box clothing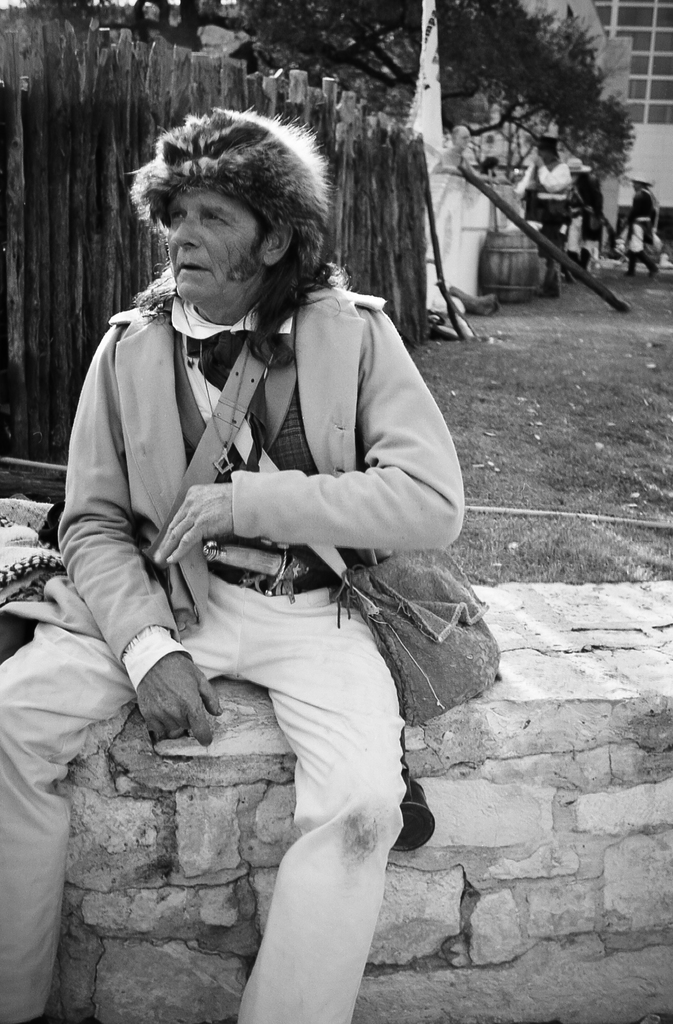
bbox(0, 285, 462, 1023)
